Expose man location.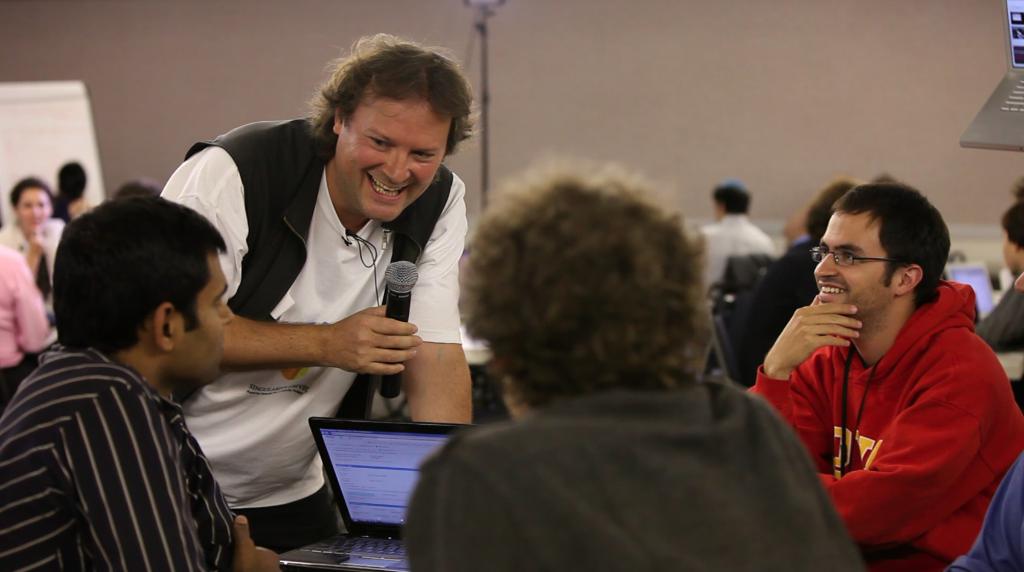
Exposed at {"left": 973, "top": 184, "right": 1023, "bottom": 350}.
